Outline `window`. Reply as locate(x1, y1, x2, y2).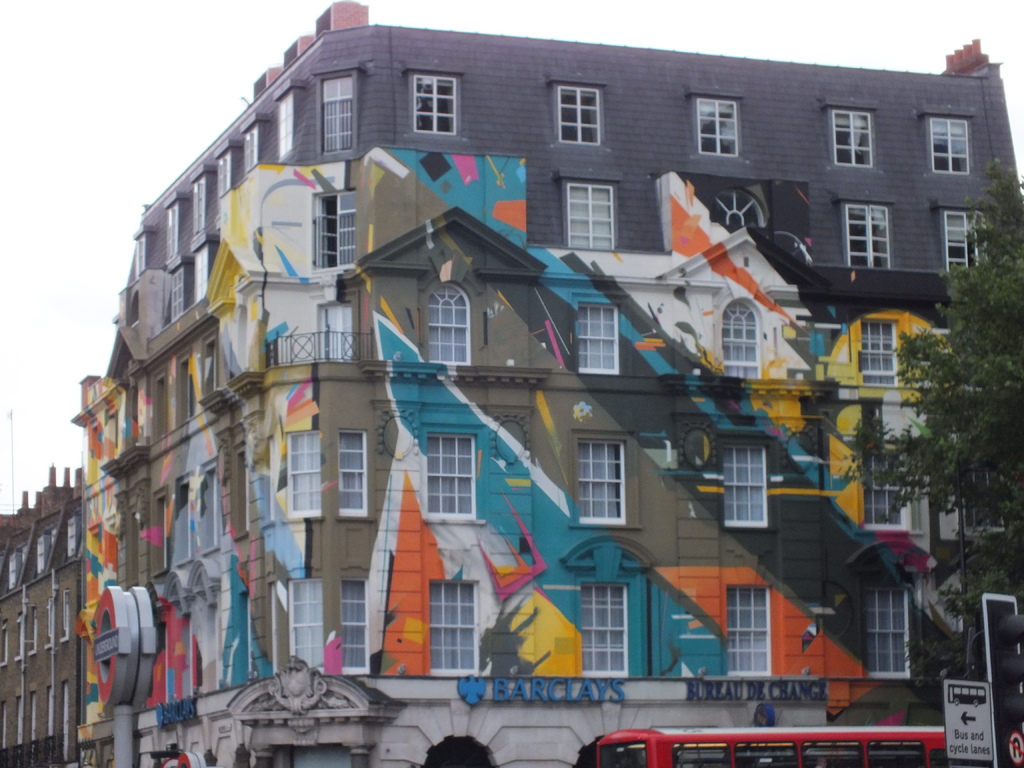
locate(573, 294, 621, 373).
